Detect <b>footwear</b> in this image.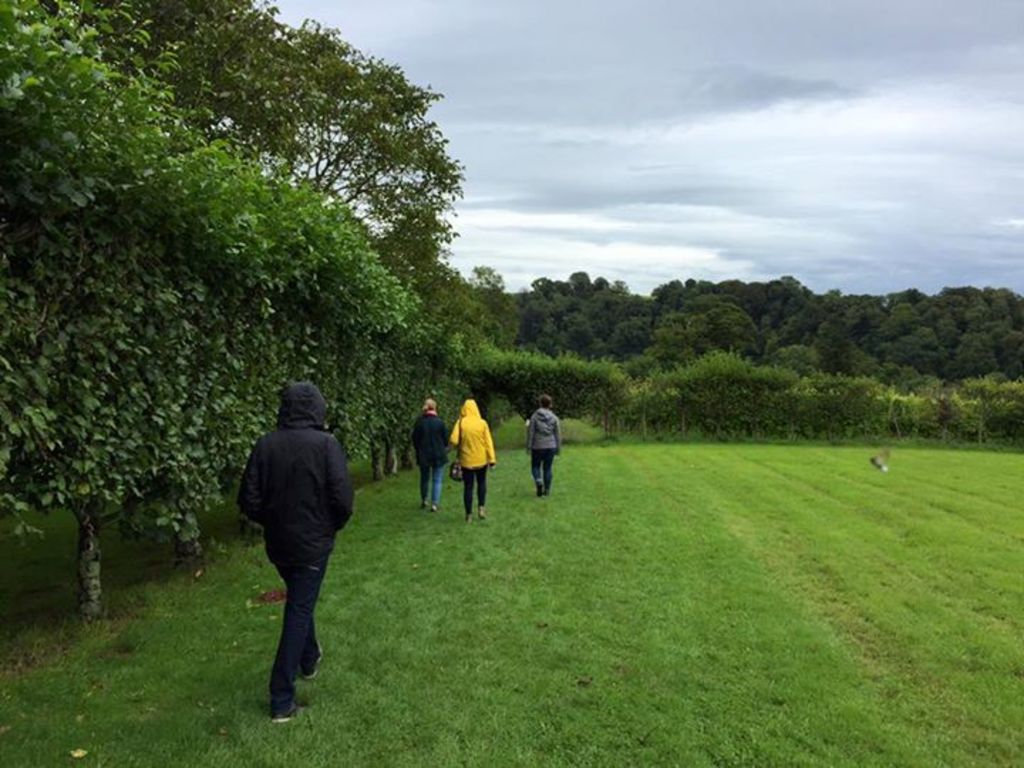
Detection: <box>304,640,321,684</box>.
